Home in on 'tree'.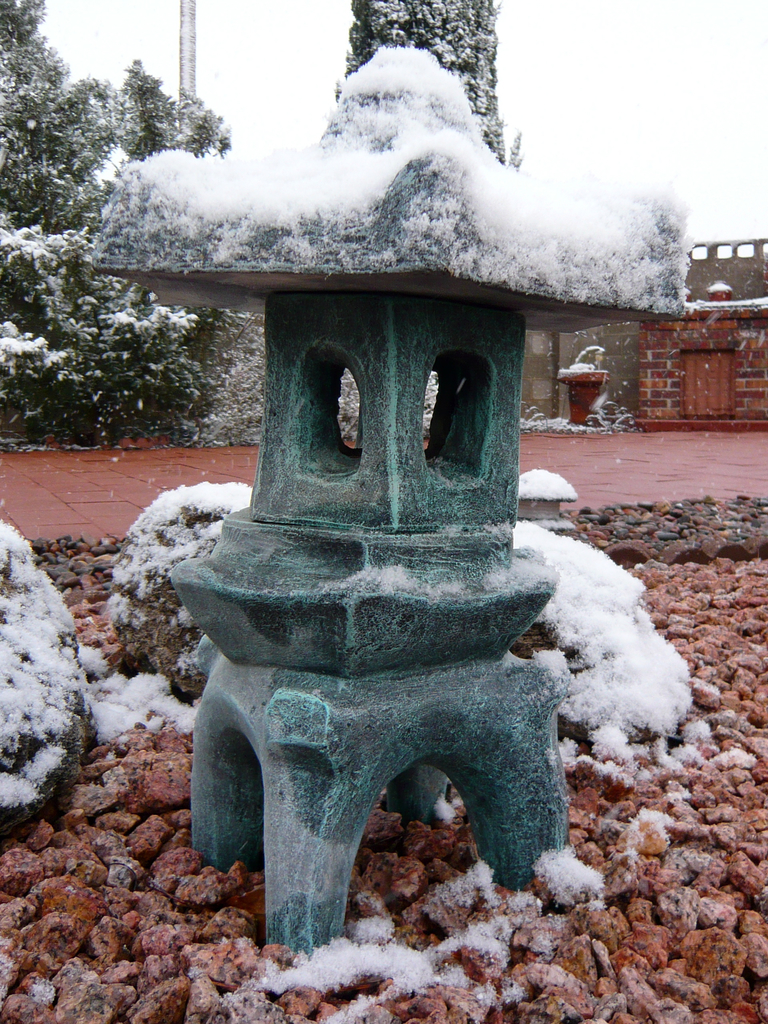
Homed in at box=[0, 0, 268, 443].
